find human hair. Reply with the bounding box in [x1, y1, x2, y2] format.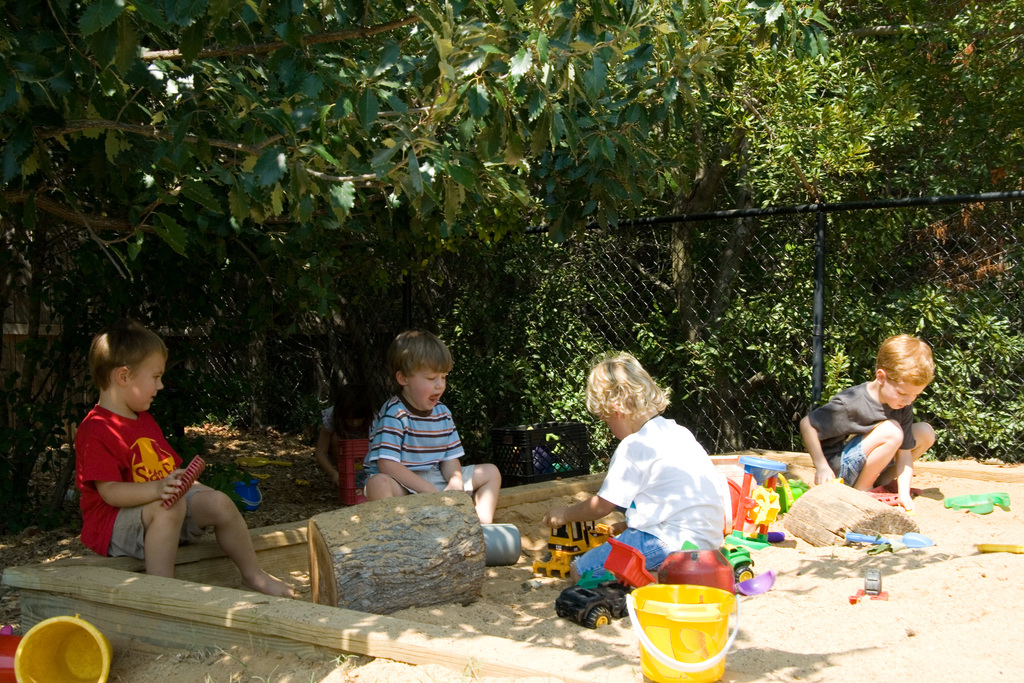
[78, 325, 162, 412].
